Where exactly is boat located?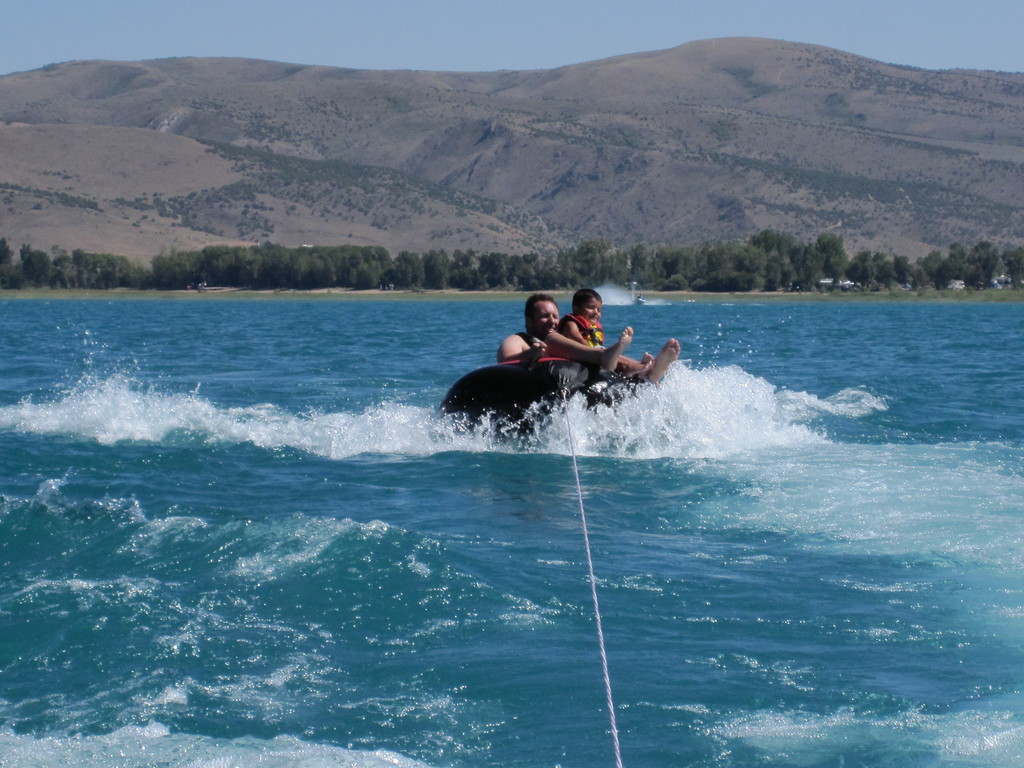
Its bounding box is [x1=460, y1=294, x2=685, y2=439].
